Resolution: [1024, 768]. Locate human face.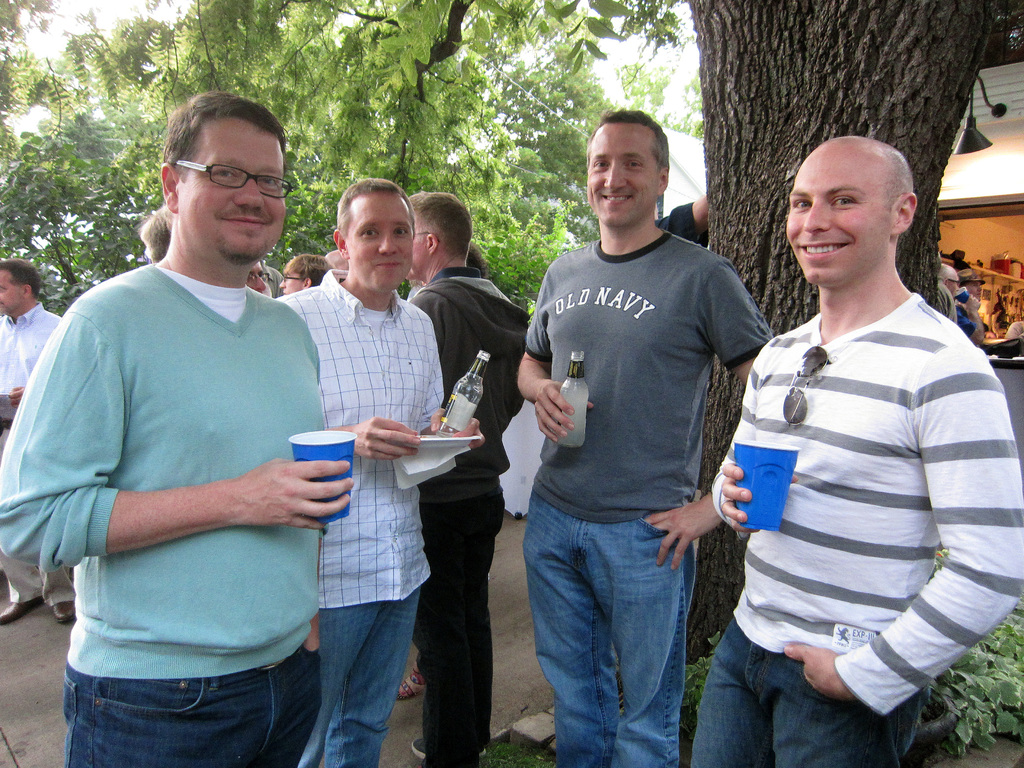
279,269,305,293.
